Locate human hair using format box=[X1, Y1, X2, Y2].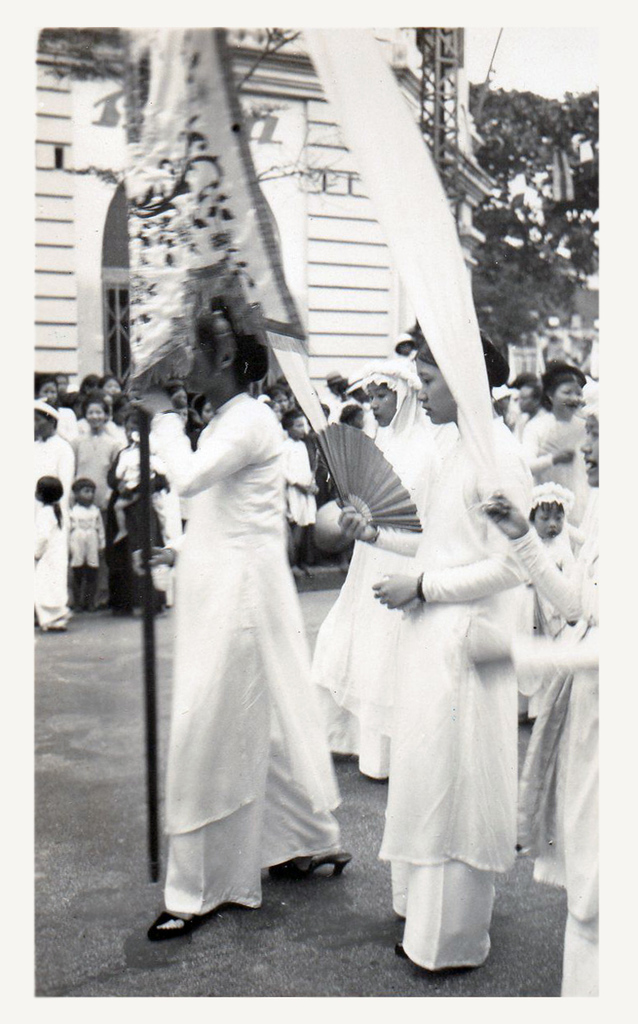
box=[72, 478, 96, 490].
